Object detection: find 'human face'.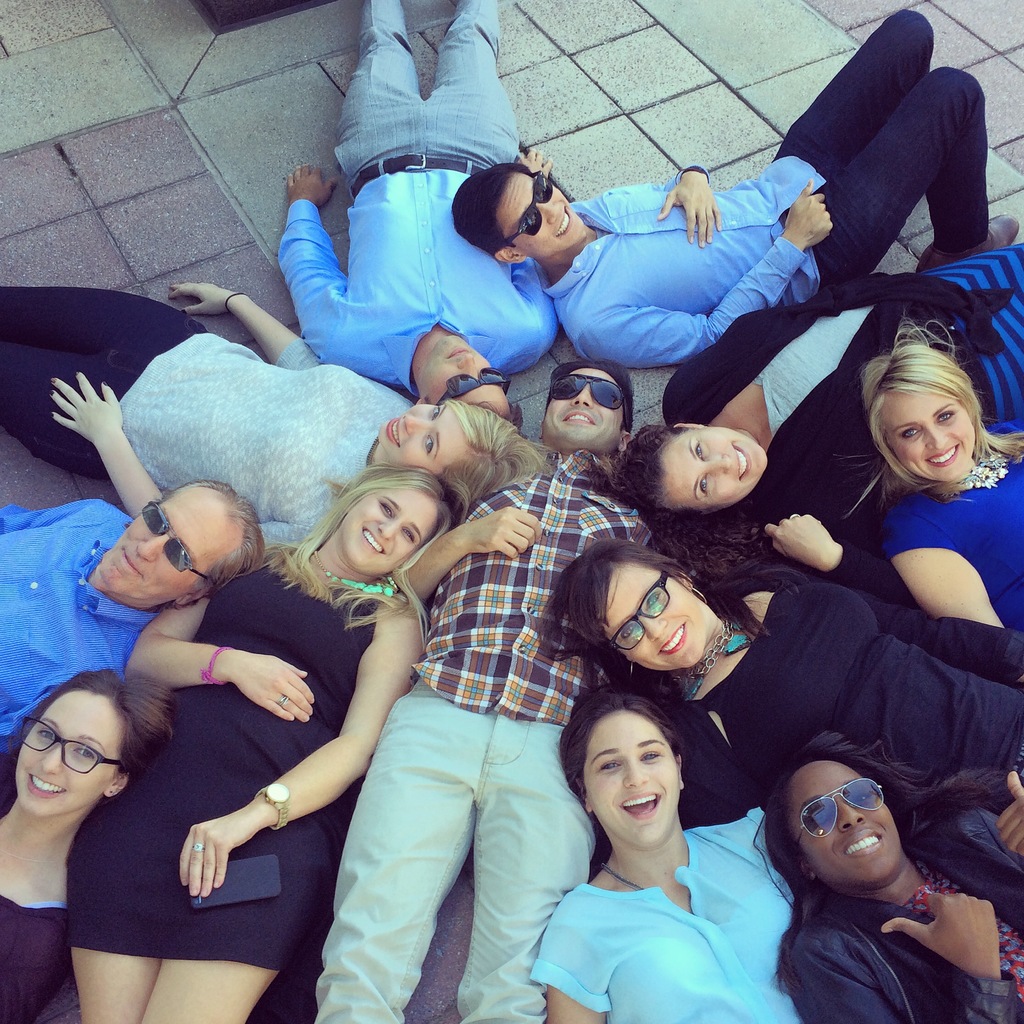
17, 689, 120, 813.
